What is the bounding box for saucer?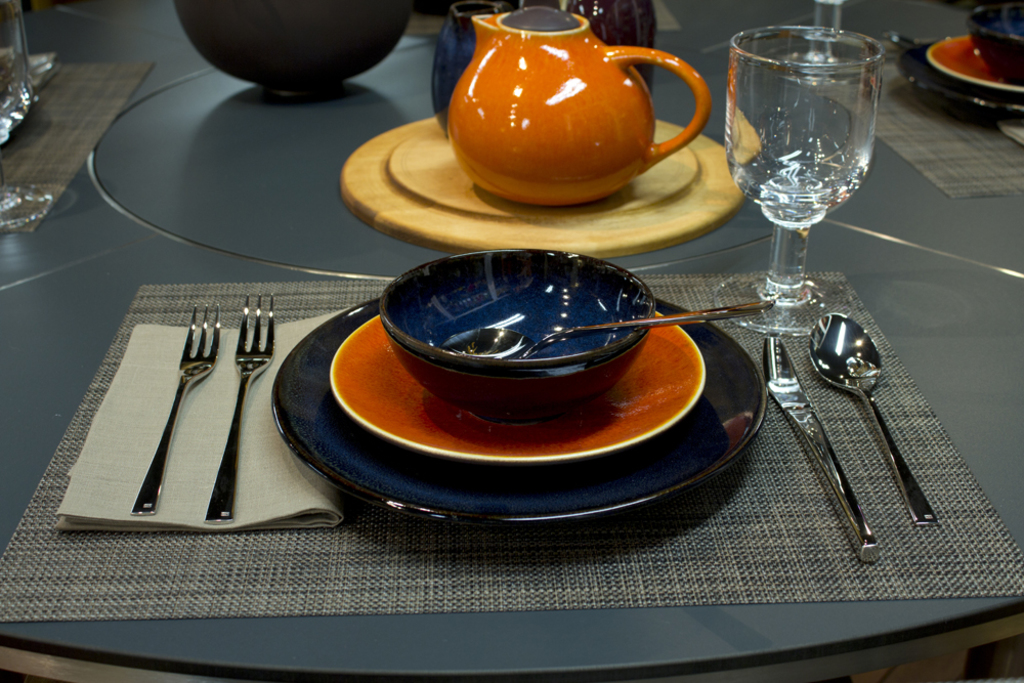
[329, 315, 707, 465].
